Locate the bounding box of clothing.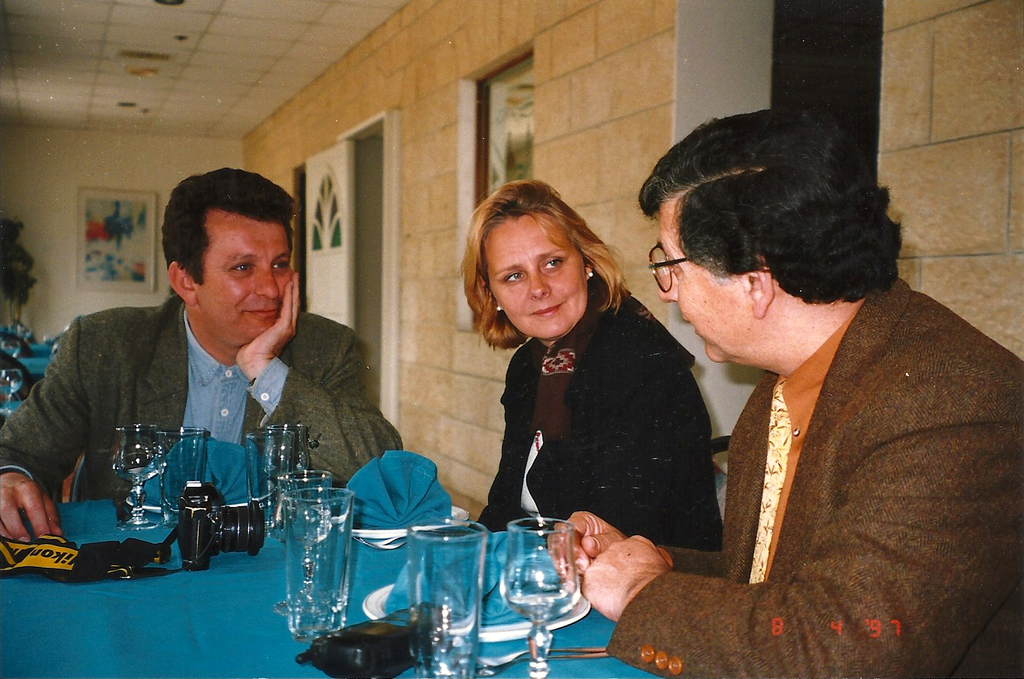
Bounding box: [608, 273, 1023, 678].
